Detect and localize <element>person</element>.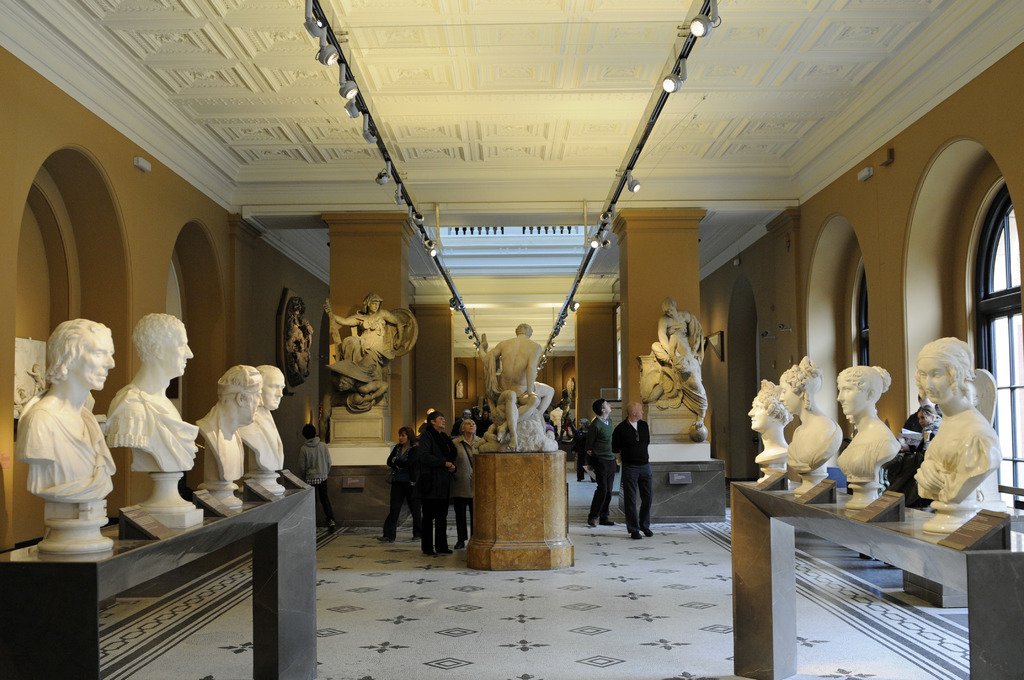
Localized at 600, 396, 662, 547.
